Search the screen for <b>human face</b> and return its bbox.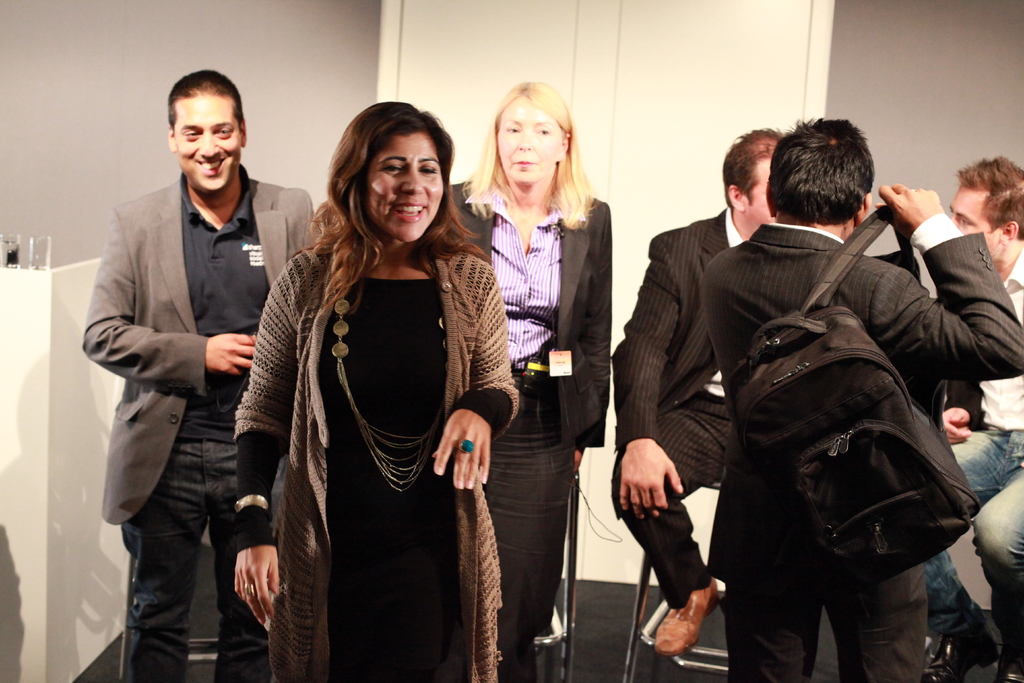
Found: 738/154/769/231.
